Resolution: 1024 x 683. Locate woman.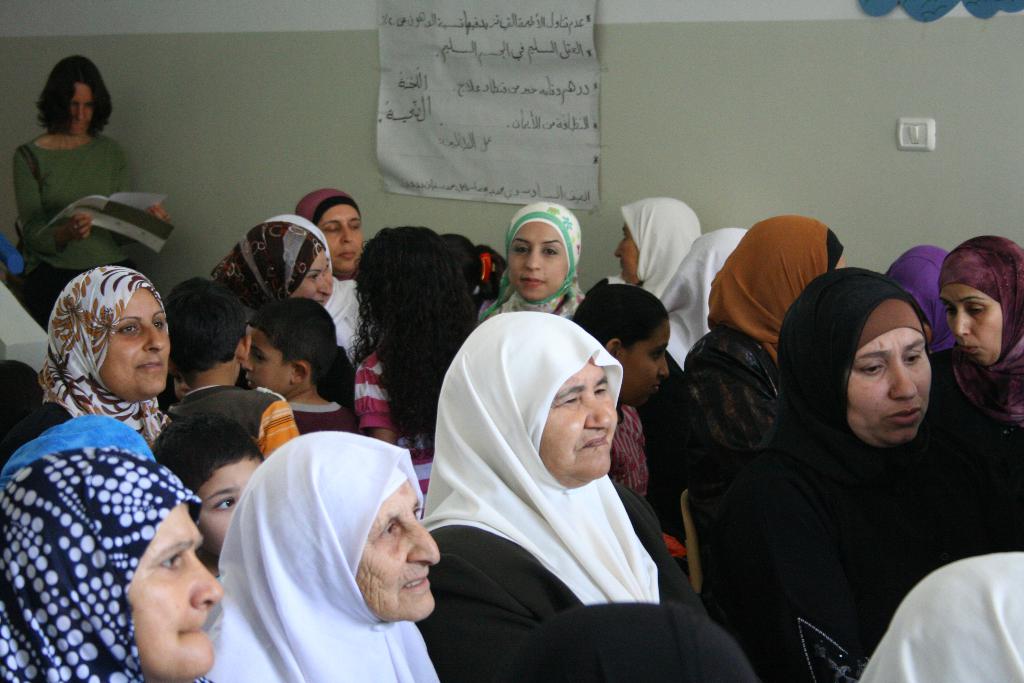
box(703, 274, 995, 682).
